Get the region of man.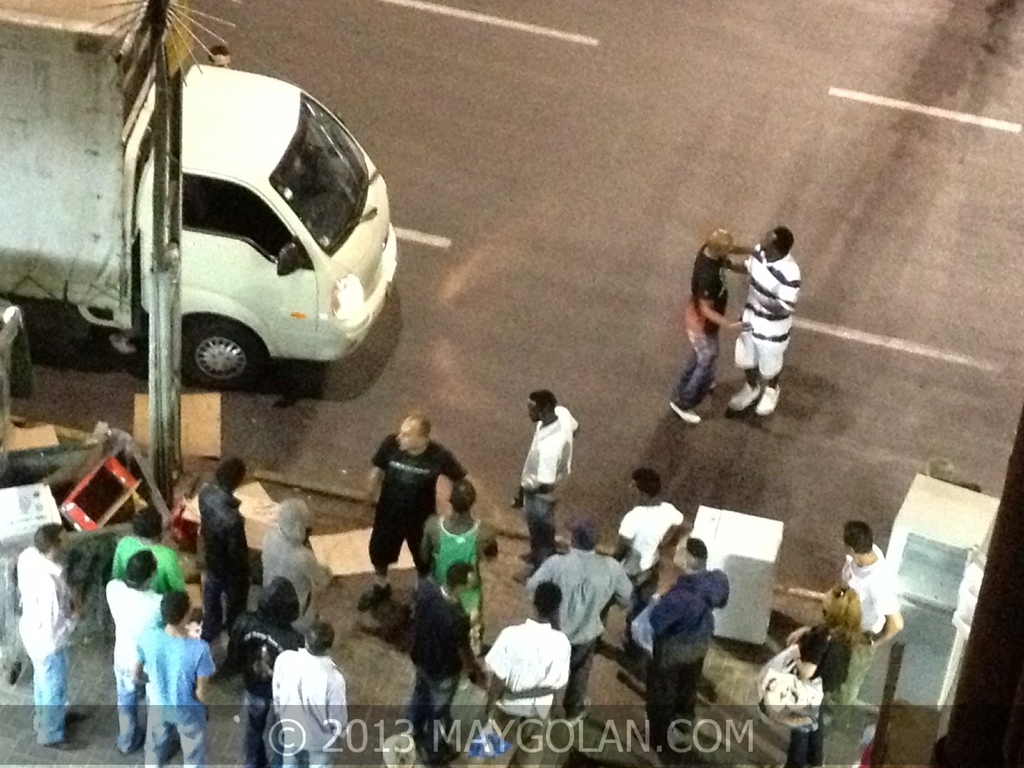
Rect(827, 514, 902, 726).
